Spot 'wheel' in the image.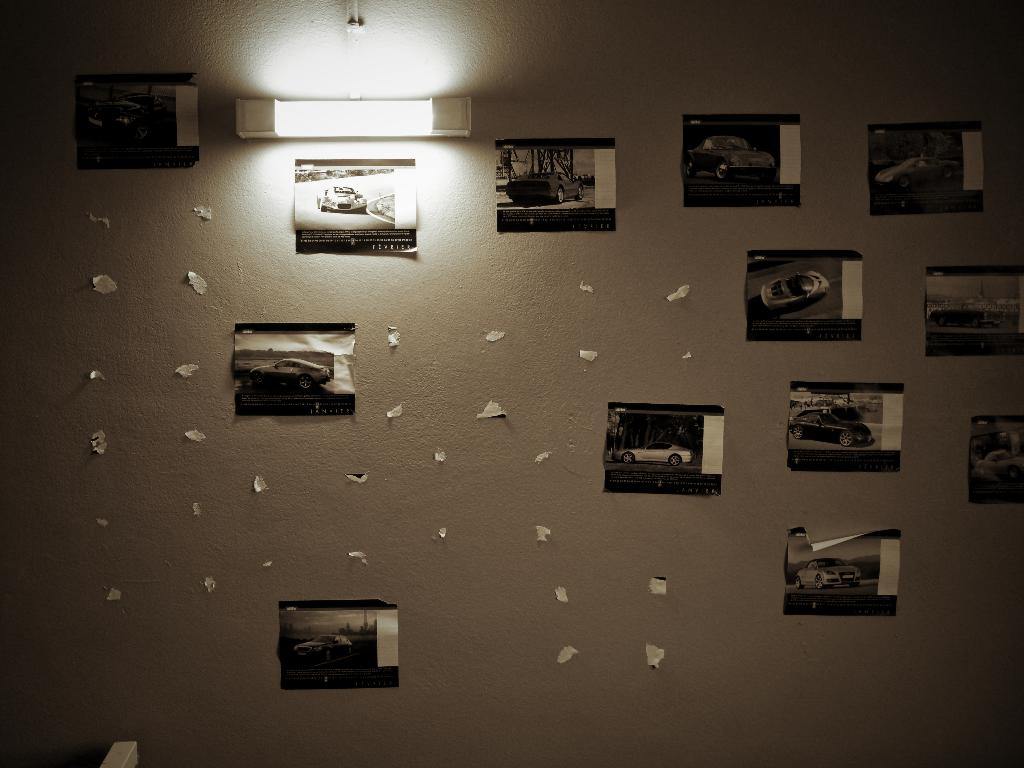
'wheel' found at <bbox>317, 197, 324, 213</bbox>.
